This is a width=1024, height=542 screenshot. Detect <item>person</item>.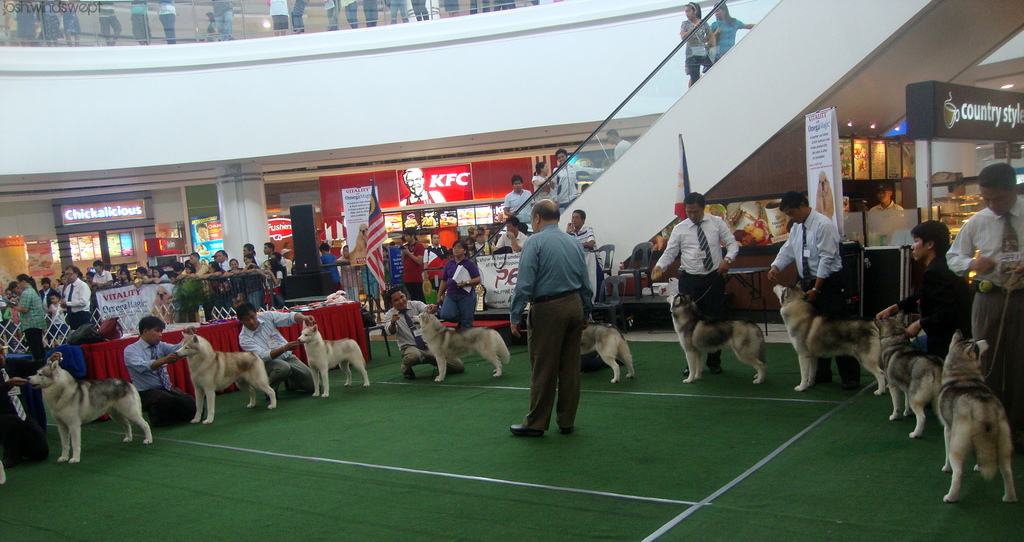
[left=511, top=186, right=596, bottom=429].
